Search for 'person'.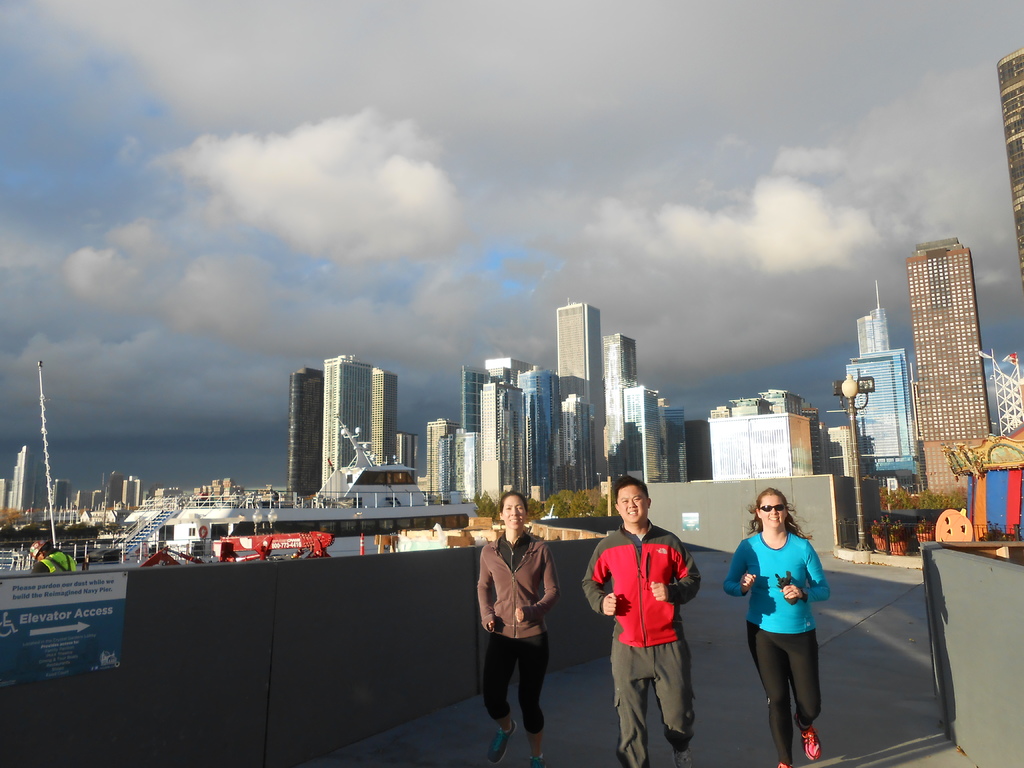
Found at rect(470, 488, 559, 767).
